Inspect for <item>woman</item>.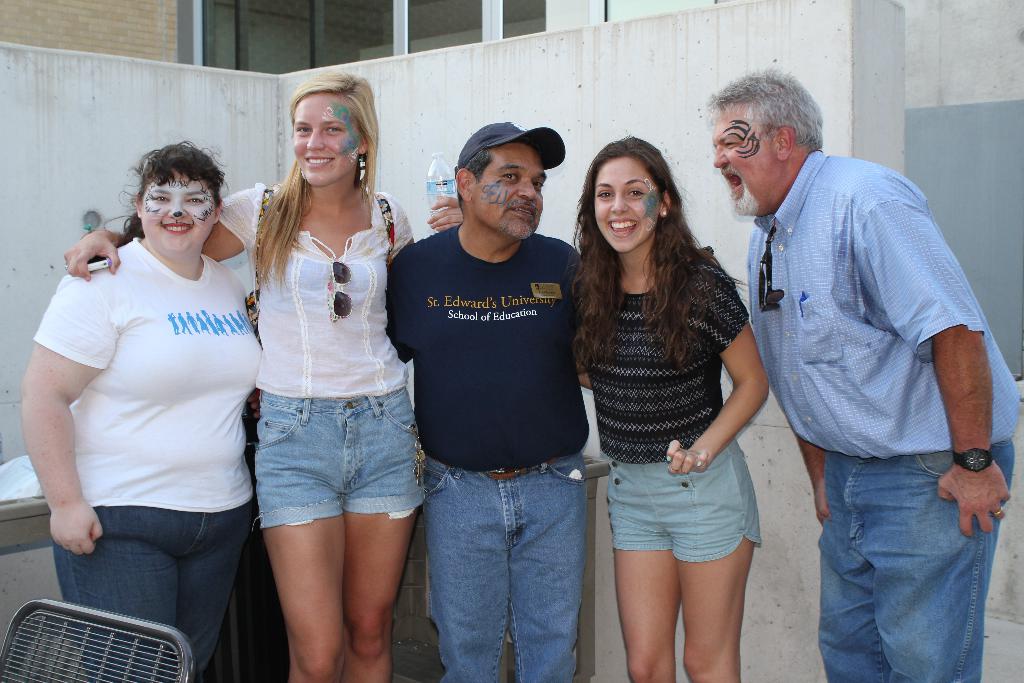
Inspection: (20, 140, 262, 682).
